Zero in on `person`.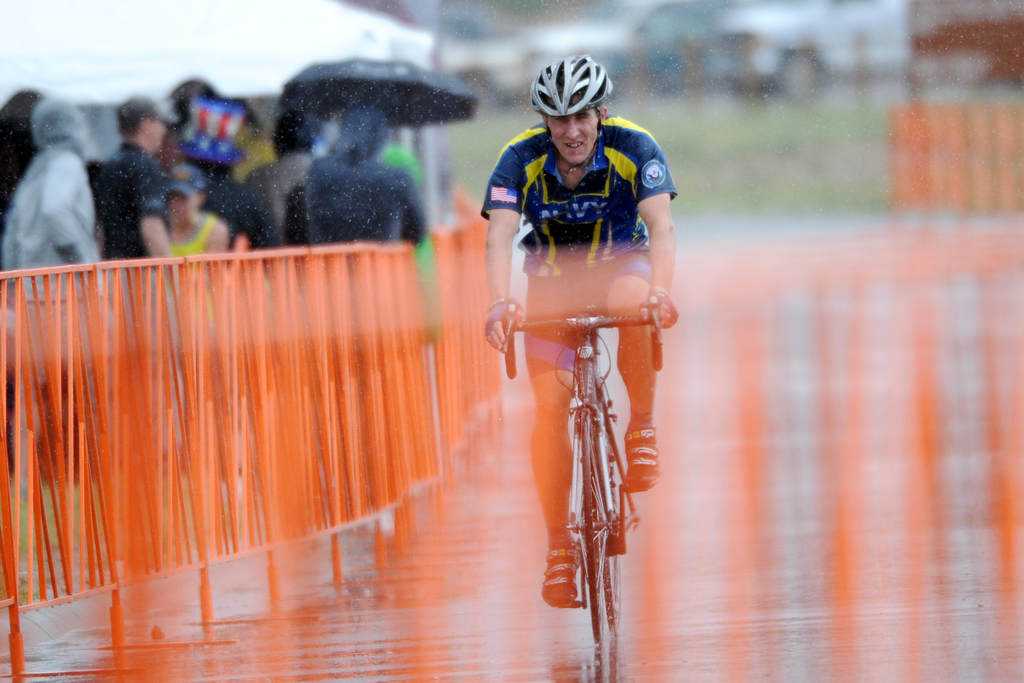
Zeroed in: 485/55/679/609.
